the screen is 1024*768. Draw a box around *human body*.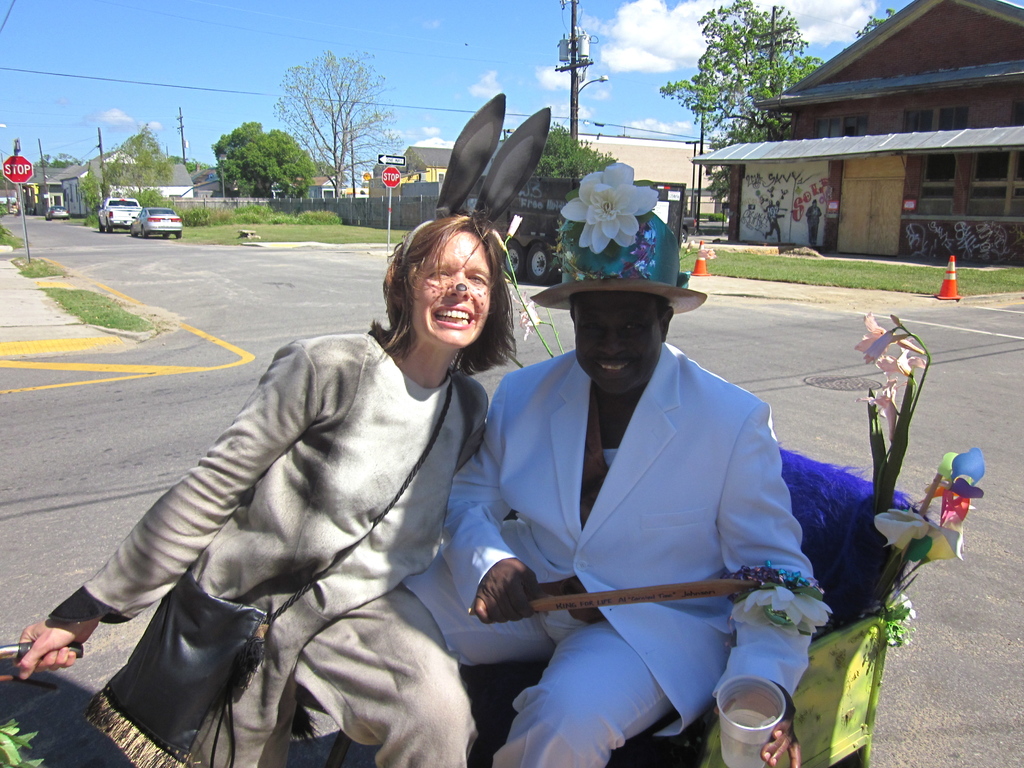
crop(64, 211, 518, 767).
